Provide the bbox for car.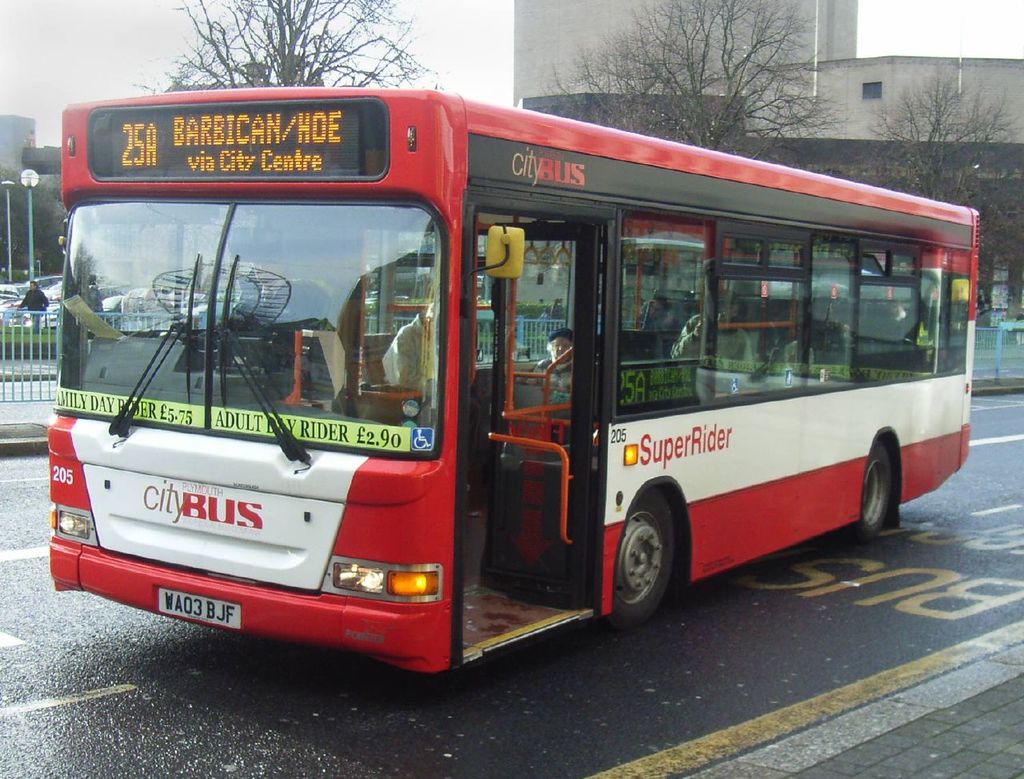
0:287:26:326.
